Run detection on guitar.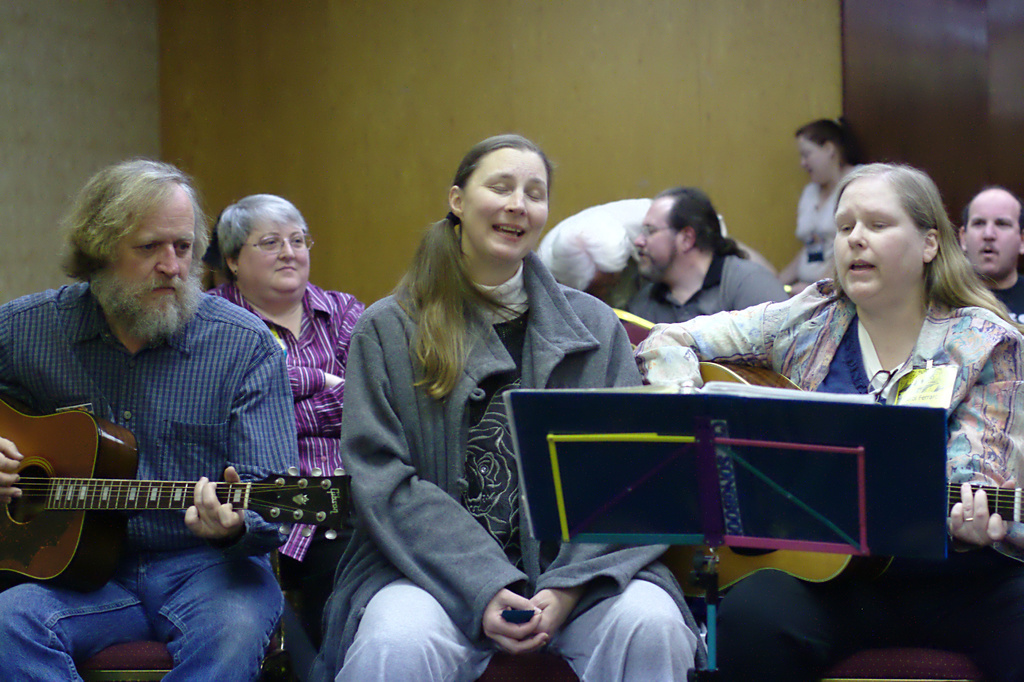
Result: detection(0, 398, 346, 598).
